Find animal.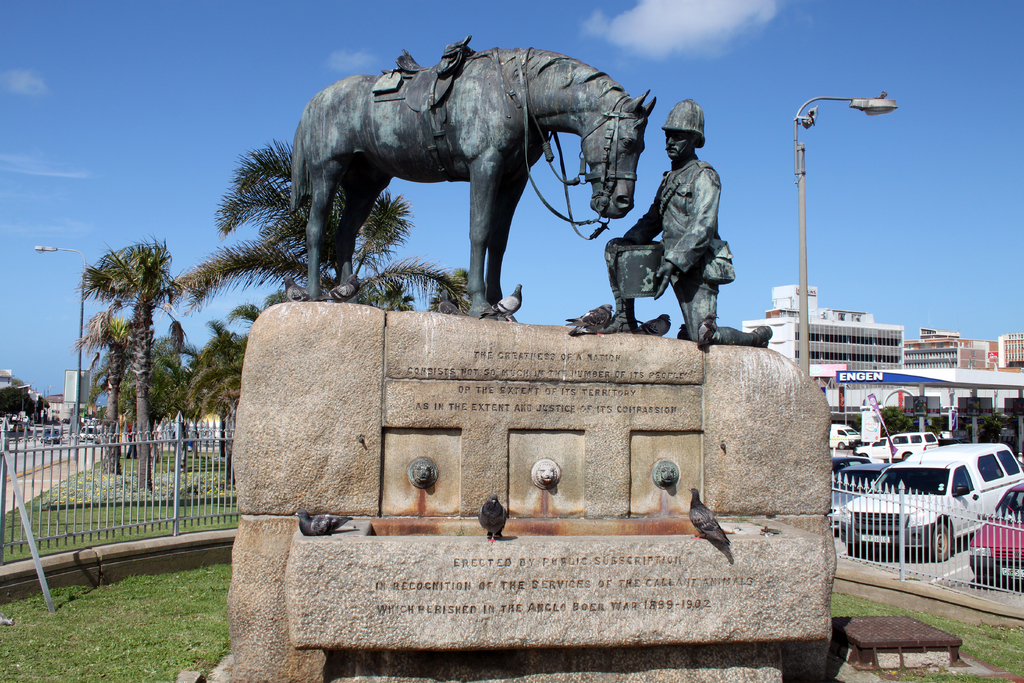
[left=689, top=487, right=731, bottom=546].
